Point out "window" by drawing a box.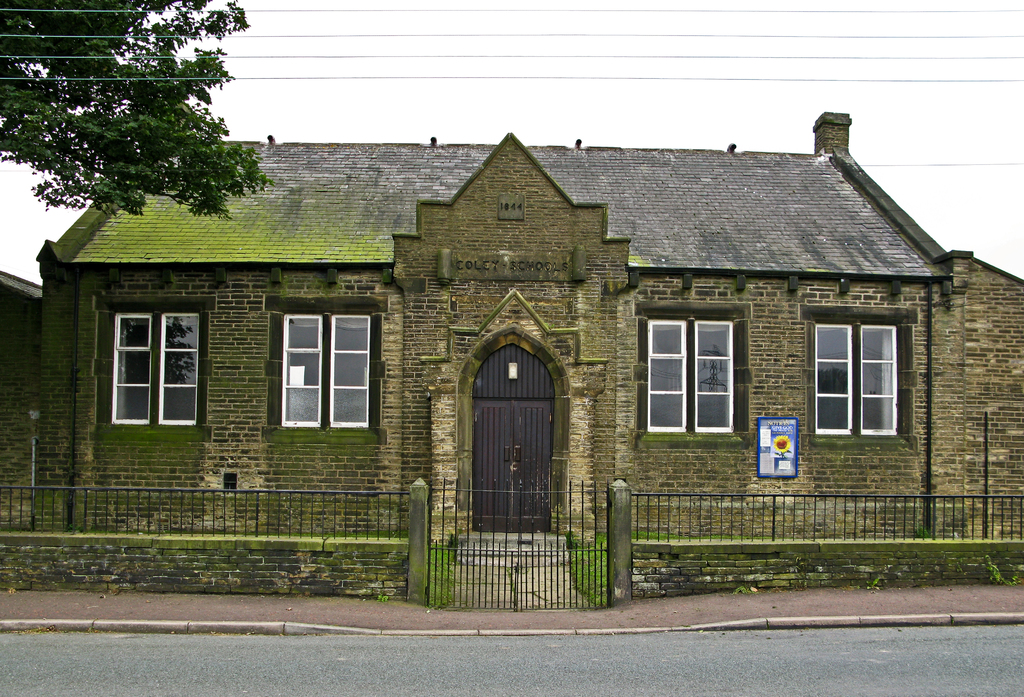
bbox=[276, 313, 374, 428].
